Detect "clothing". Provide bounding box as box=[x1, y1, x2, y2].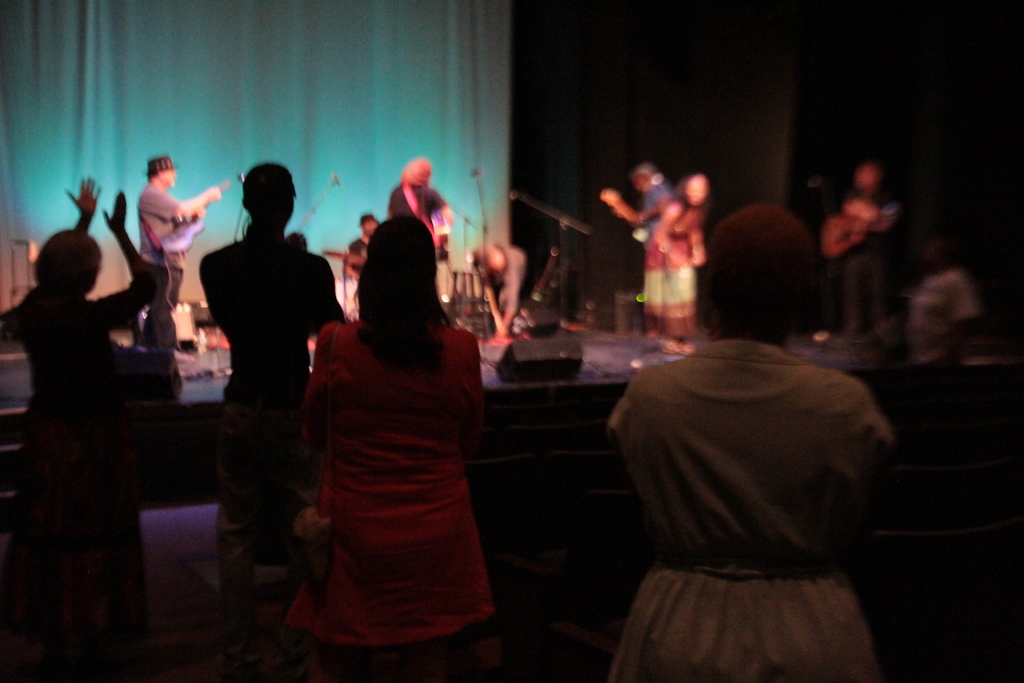
box=[138, 178, 211, 333].
